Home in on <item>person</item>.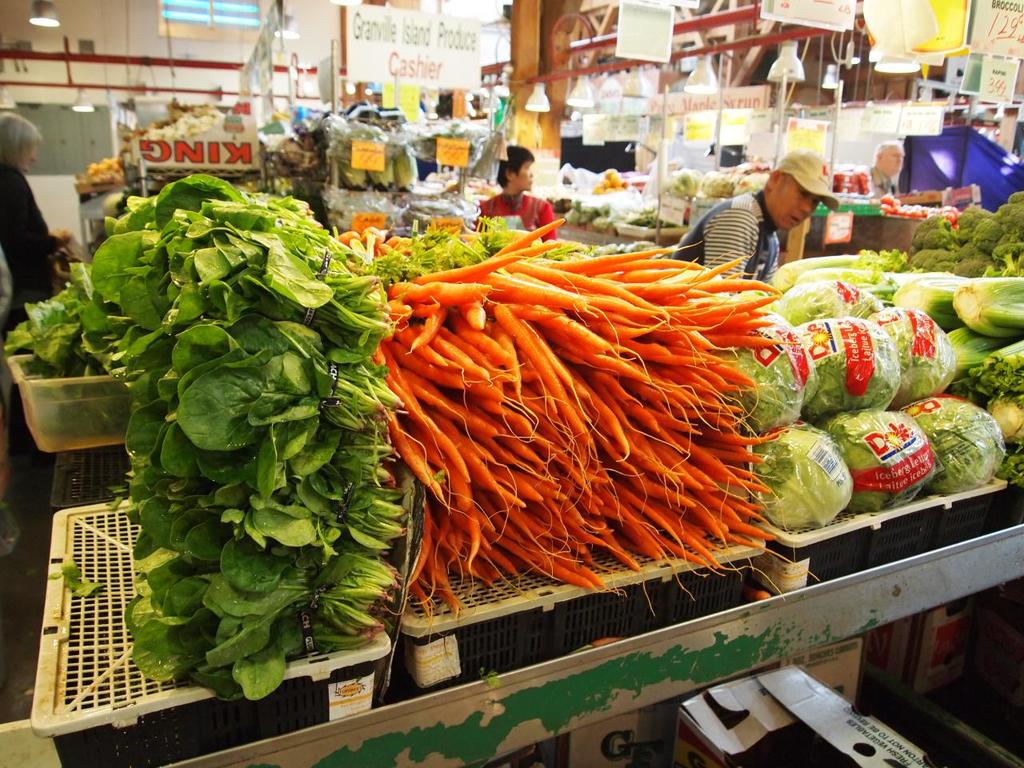
Homed in at bbox(0, 109, 70, 472).
